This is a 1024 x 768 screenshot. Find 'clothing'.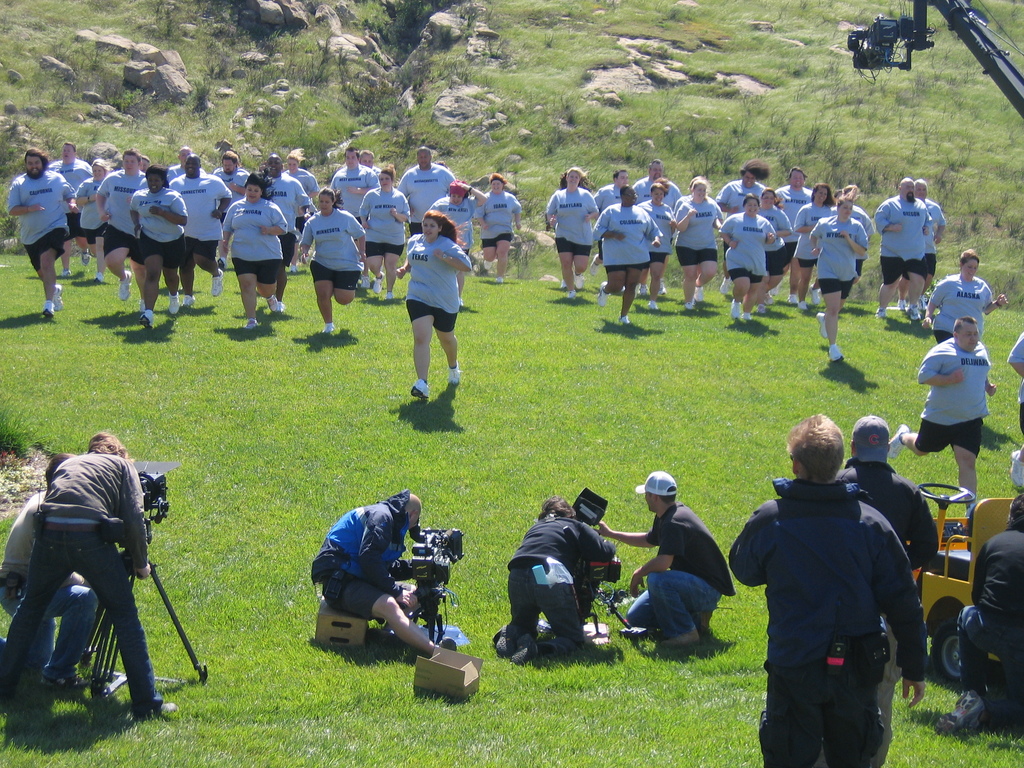
Bounding box: region(915, 336, 990, 452).
